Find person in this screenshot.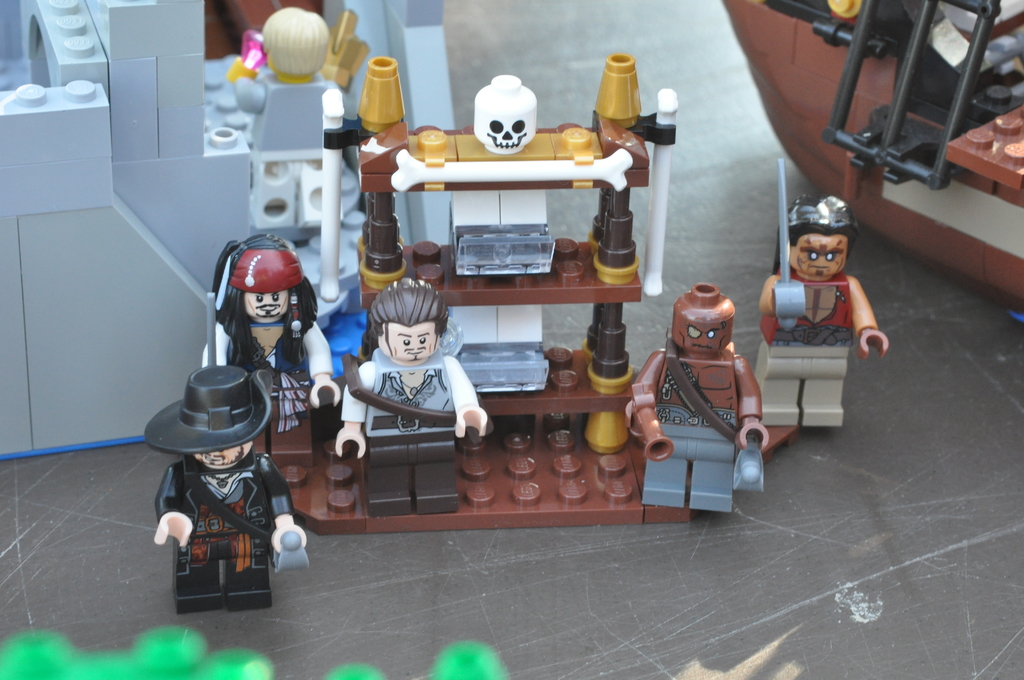
The bounding box for person is pyautogui.locateOnScreen(332, 276, 484, 515).
